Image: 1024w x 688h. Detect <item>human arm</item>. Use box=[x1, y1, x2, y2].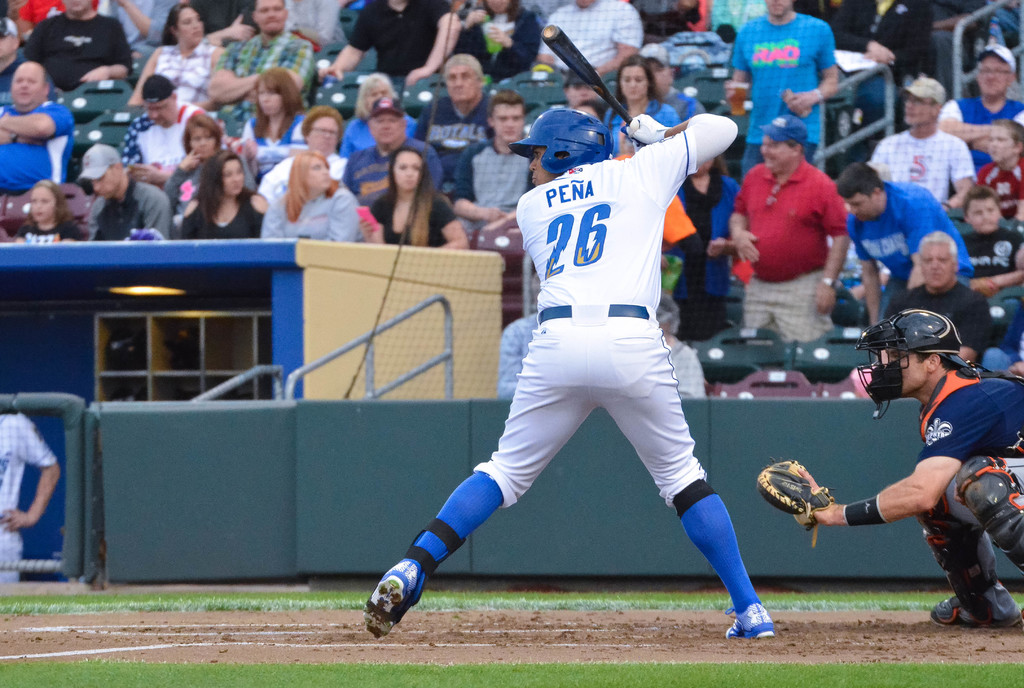
box=[340, 117, 355, 158].
